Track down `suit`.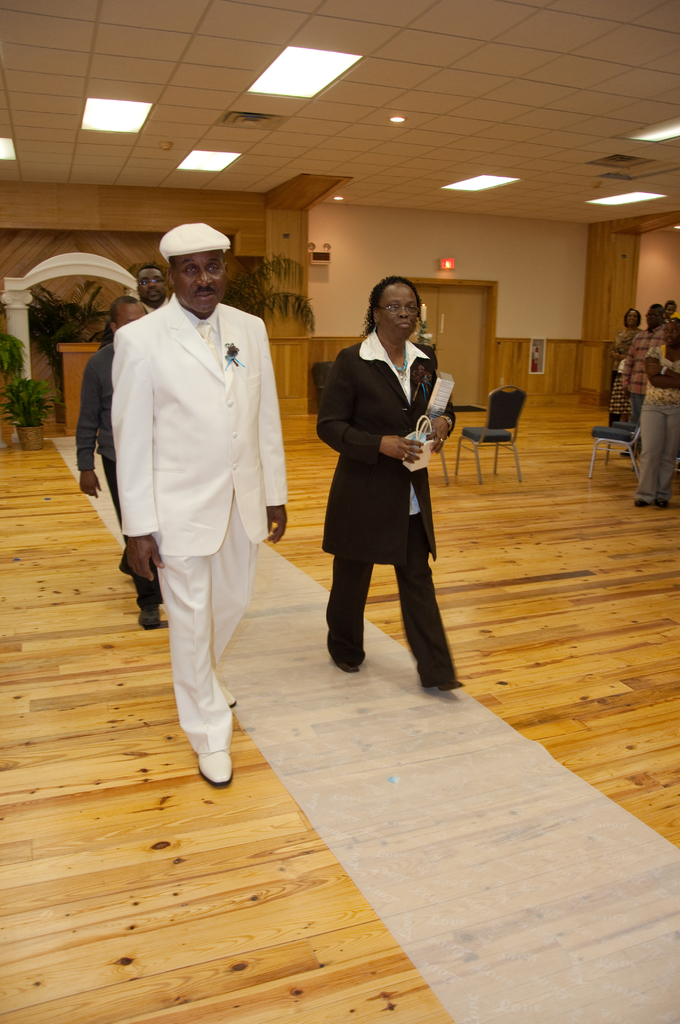
Tracked to select_region(313, 324, 458, 678).
